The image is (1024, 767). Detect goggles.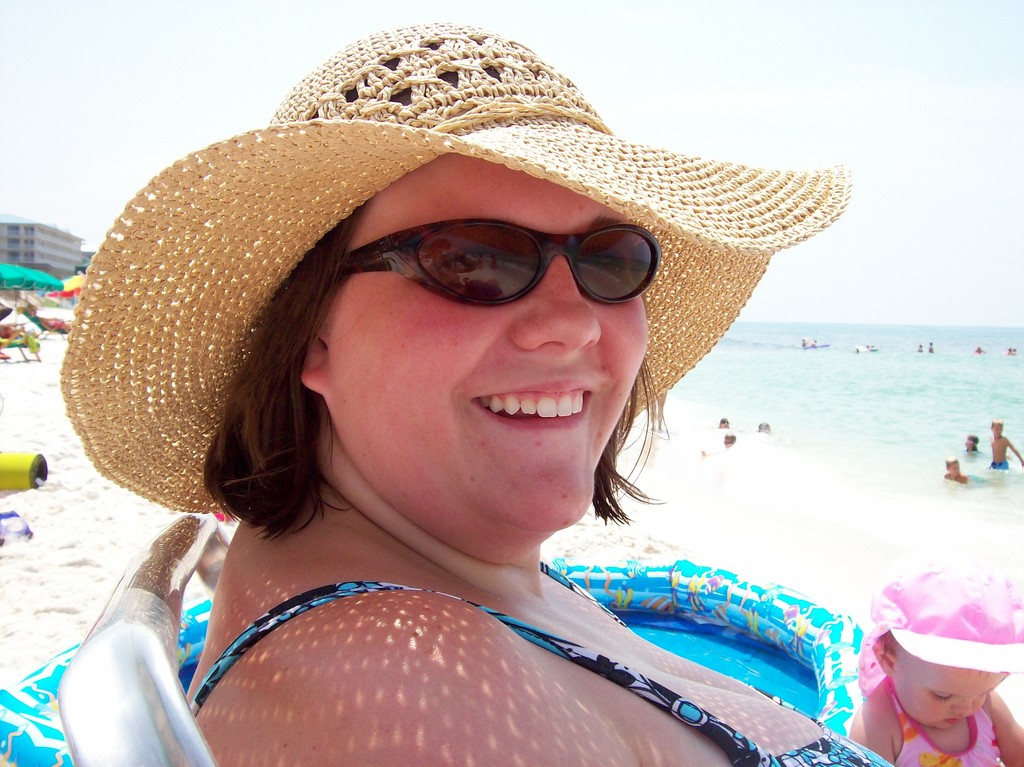
Detection: x1=335, y1=216, x2=661, y2=308.
